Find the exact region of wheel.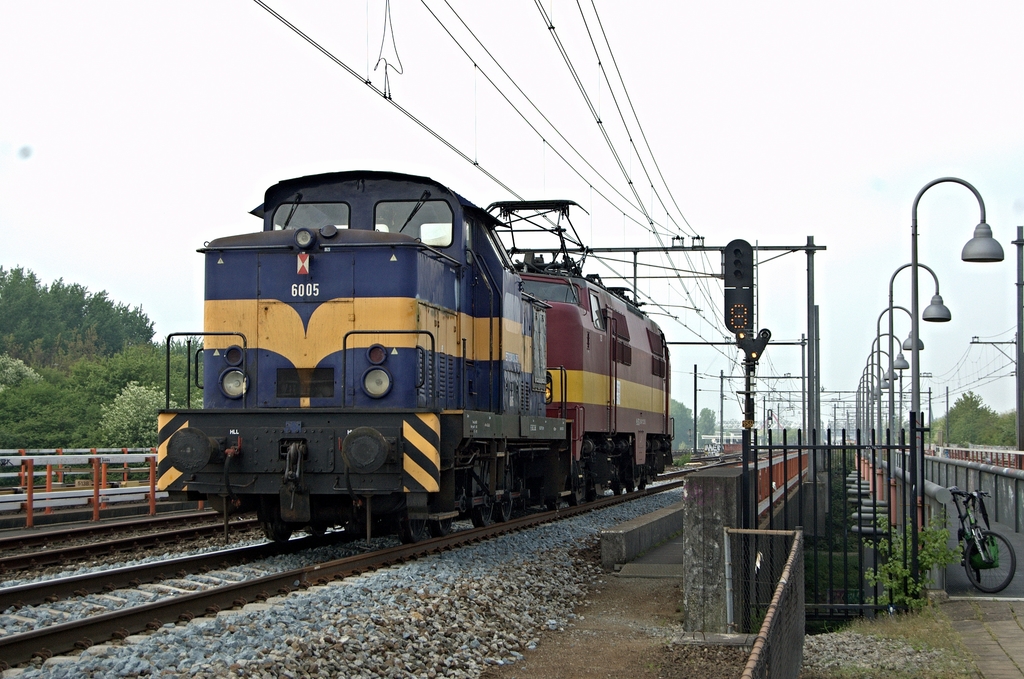
Exact region: 957, 528, 982, 583.
